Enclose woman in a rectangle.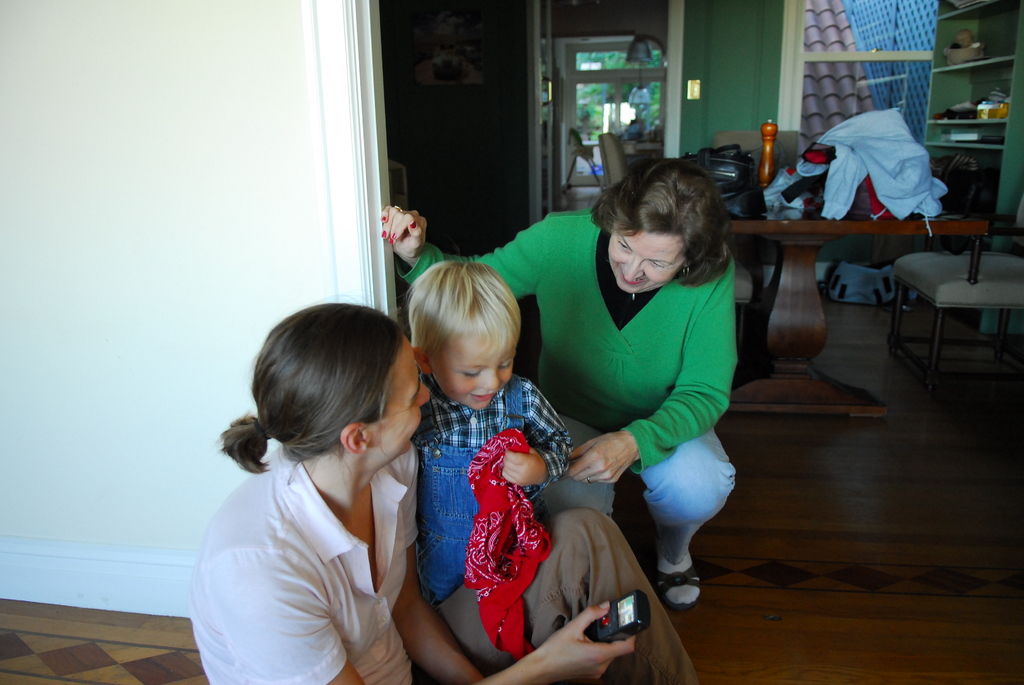
188:300:707:684.
